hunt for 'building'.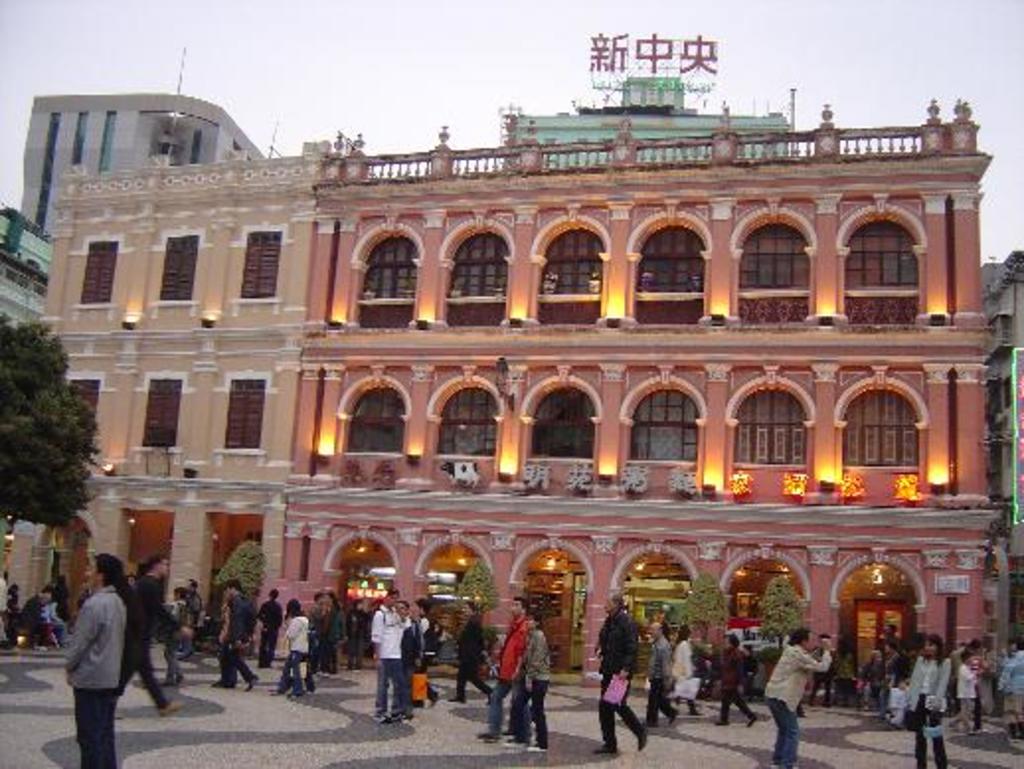
Hunted down at (0,204,55,330).
